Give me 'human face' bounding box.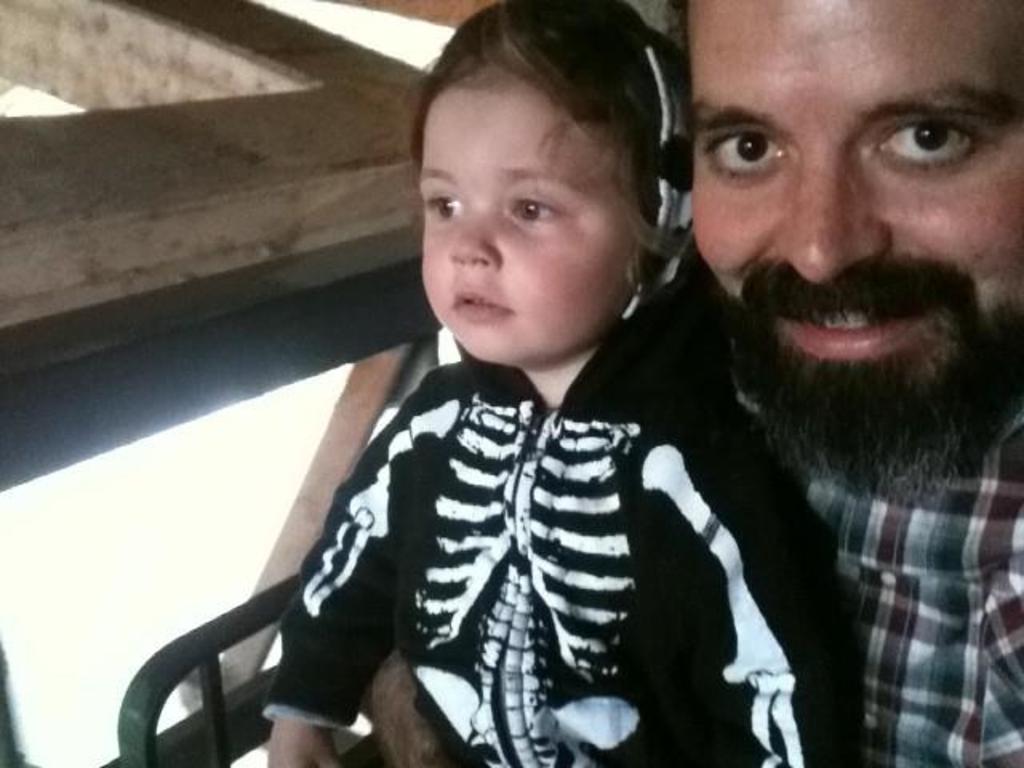
[x1=693, y1=0, x2=1022, y2=400].
